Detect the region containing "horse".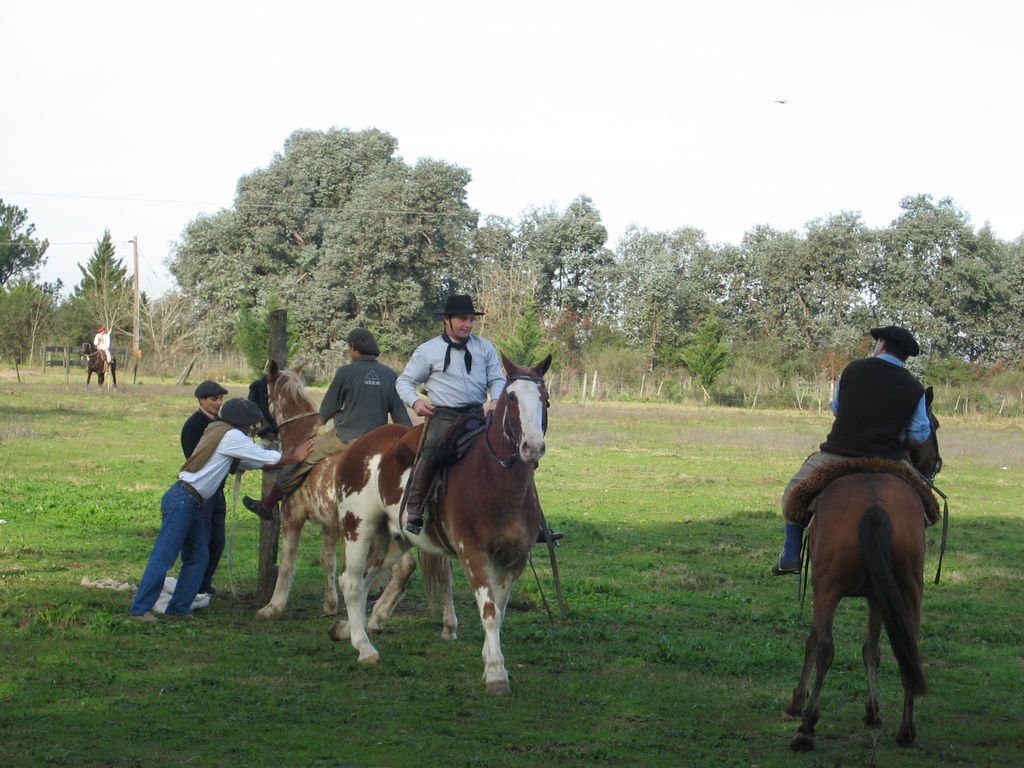
[335,352,557,698].
